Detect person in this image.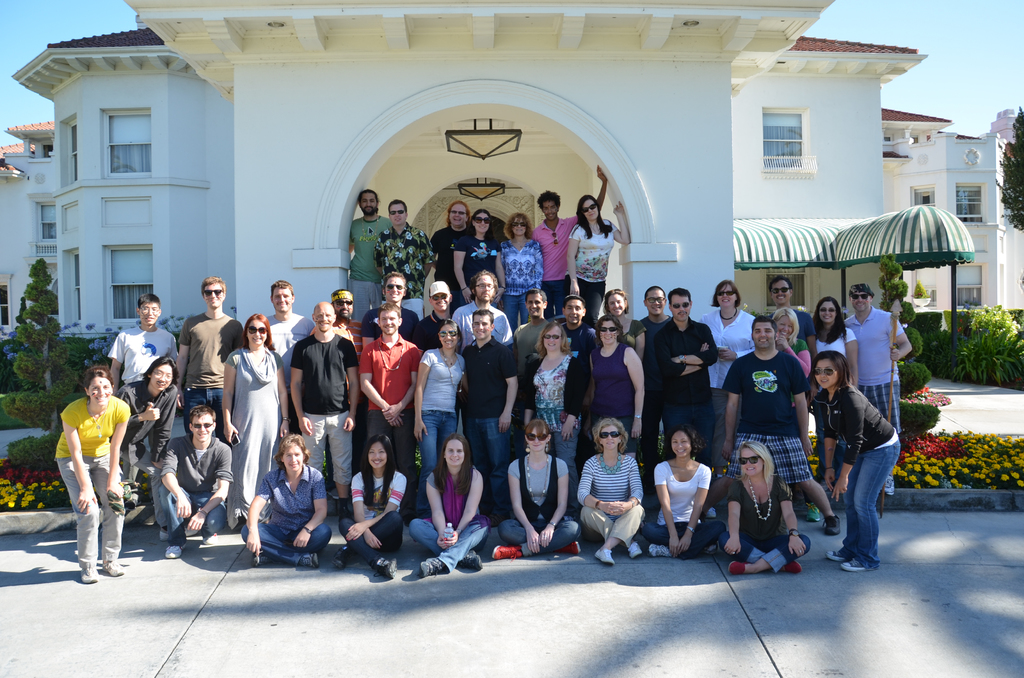
Detection: detection(430, 197, 477, 311).
